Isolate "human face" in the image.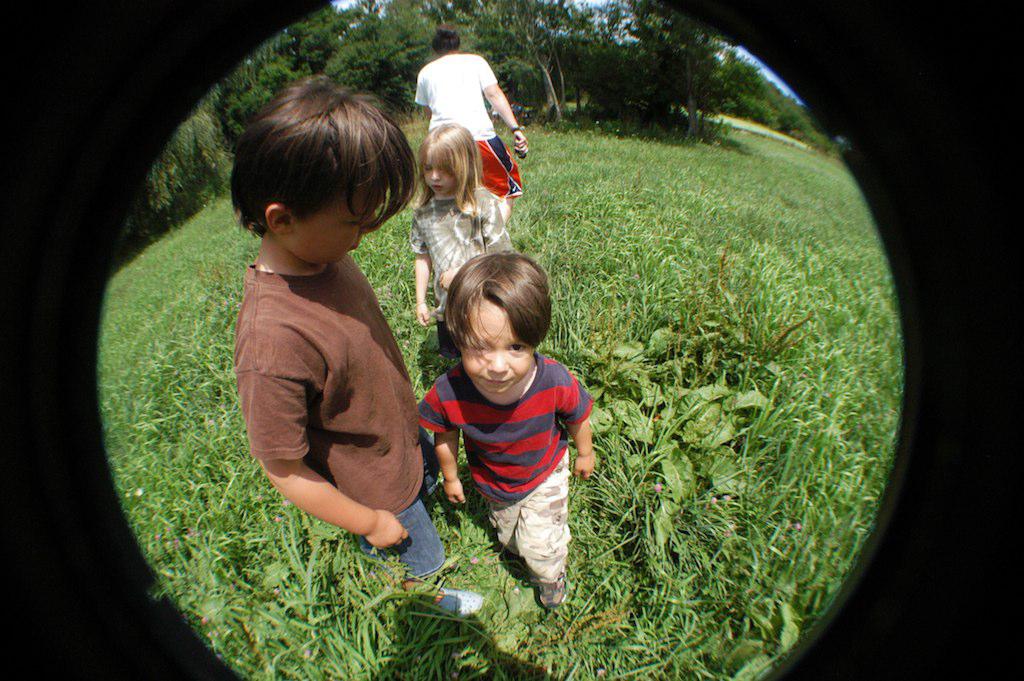
Isolated region: left=466, top=305, right=532, bottom=391.
